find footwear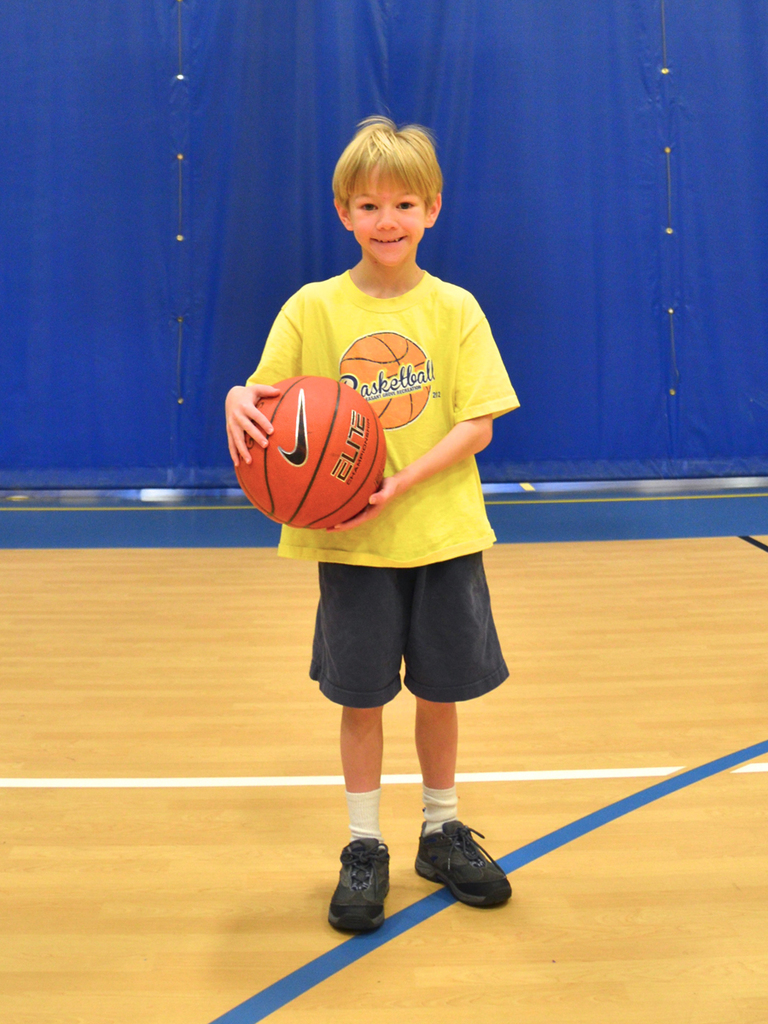
{"x1": 408, "y1": 820, "x2": 514, "y2": 908}
